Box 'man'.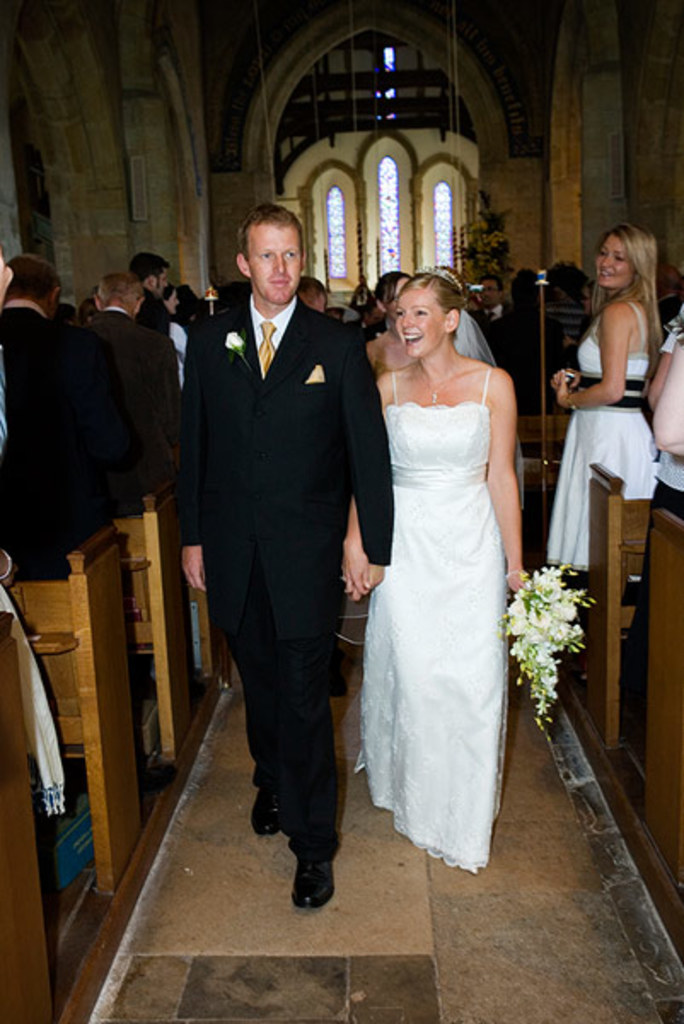
x1=128, y1=251, x2=172, y2=333.
